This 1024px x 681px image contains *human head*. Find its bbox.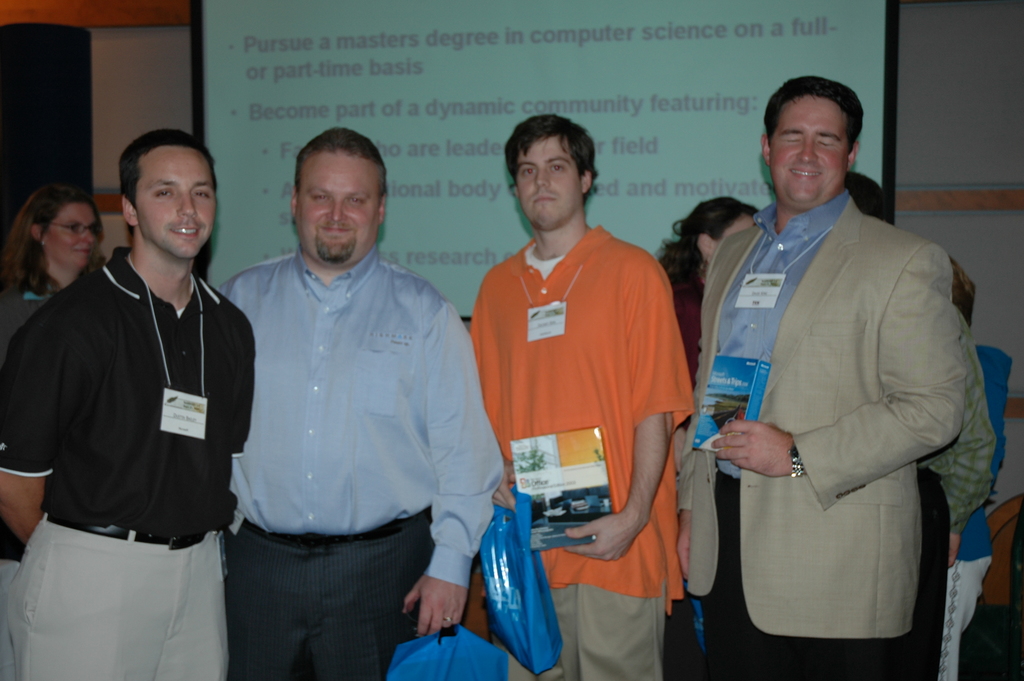
BBox(506, 114, 601, 229).
